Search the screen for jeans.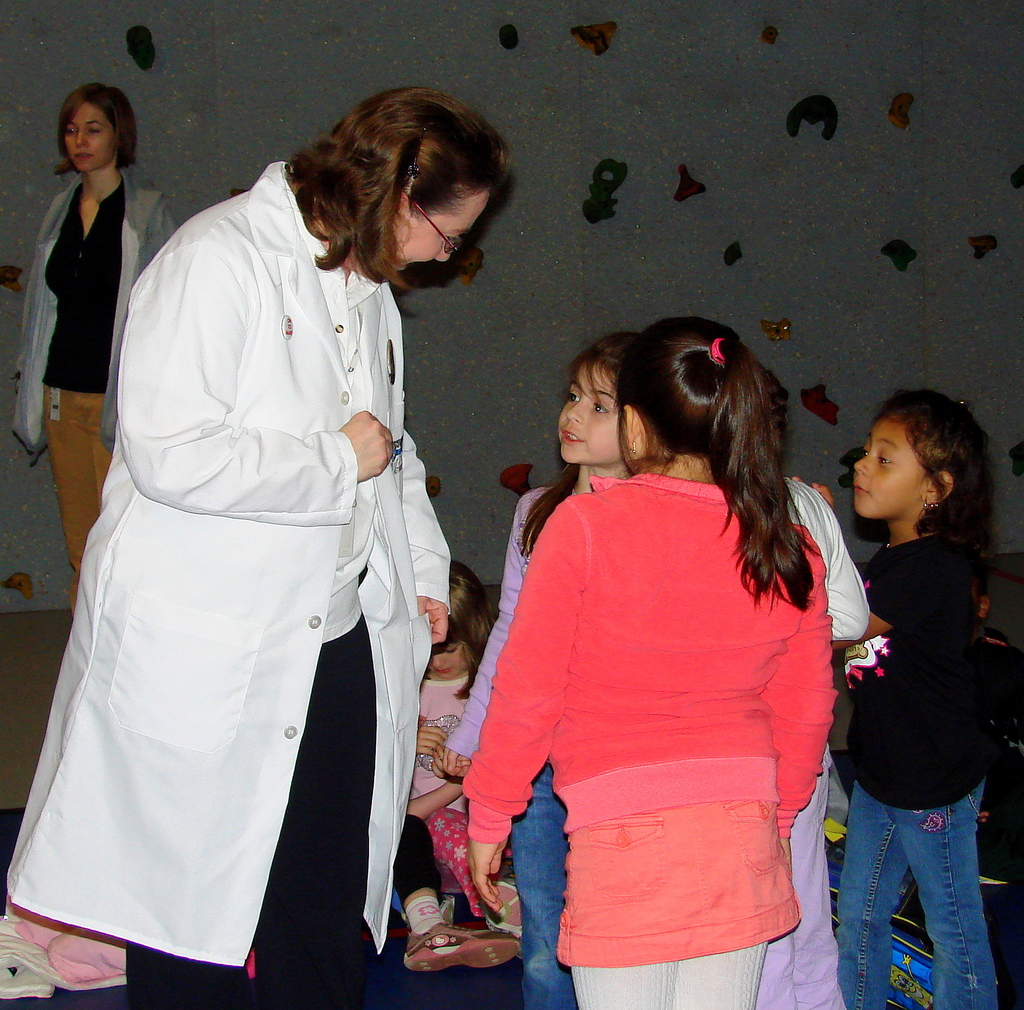
Found at <box>839,792,1001,1009</box>.
